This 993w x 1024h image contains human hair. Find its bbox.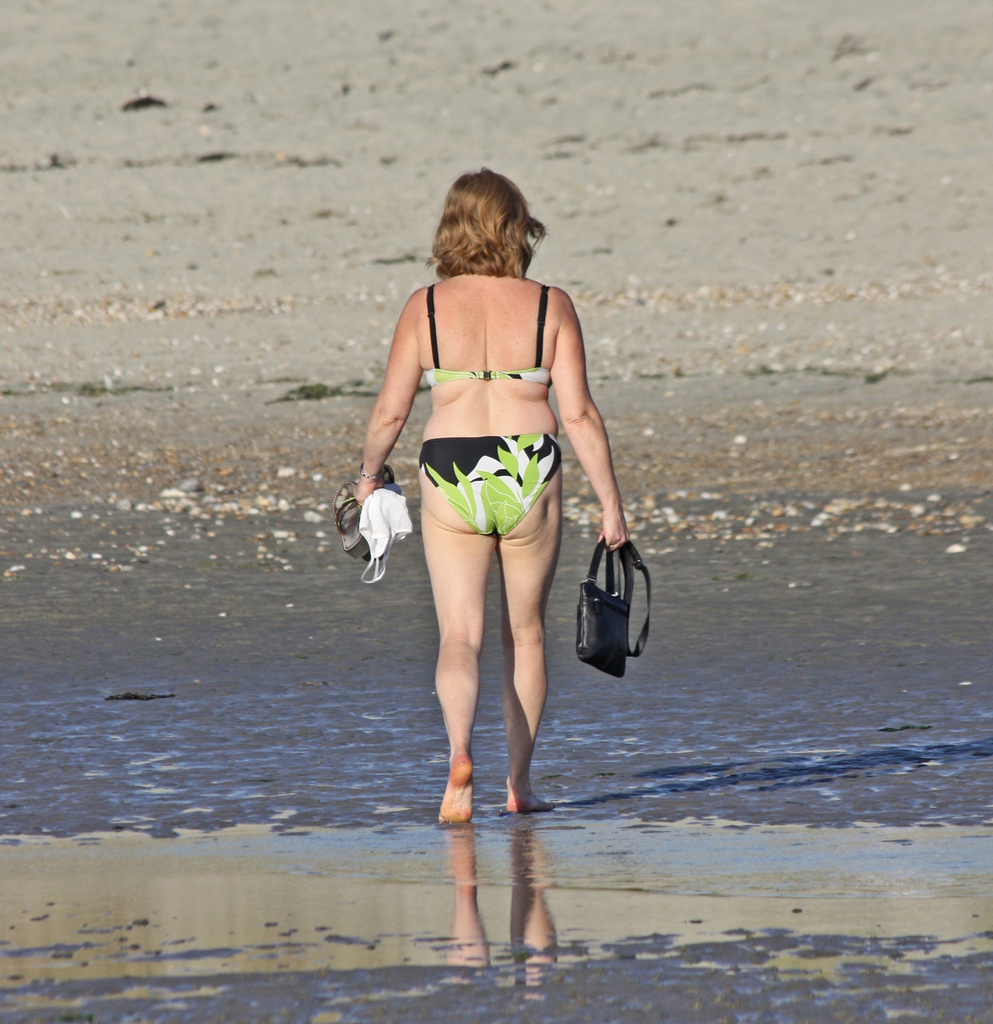
(409, 173, 559, 277).
